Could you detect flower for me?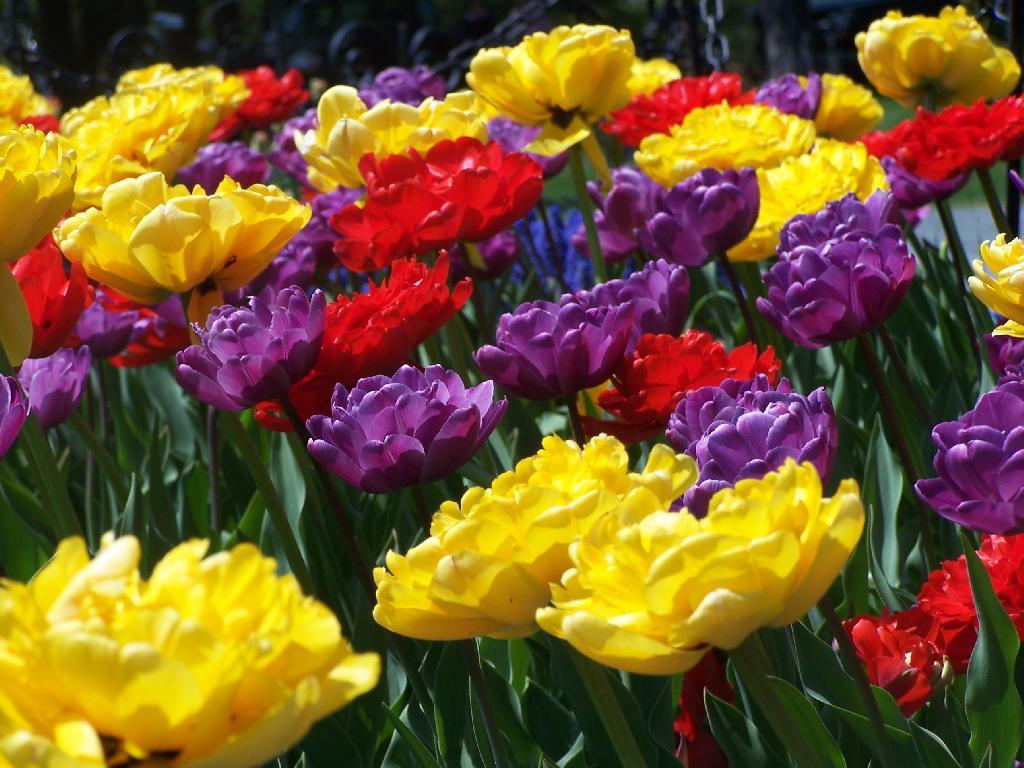
Detection result: 0, 534, 388, 767.
